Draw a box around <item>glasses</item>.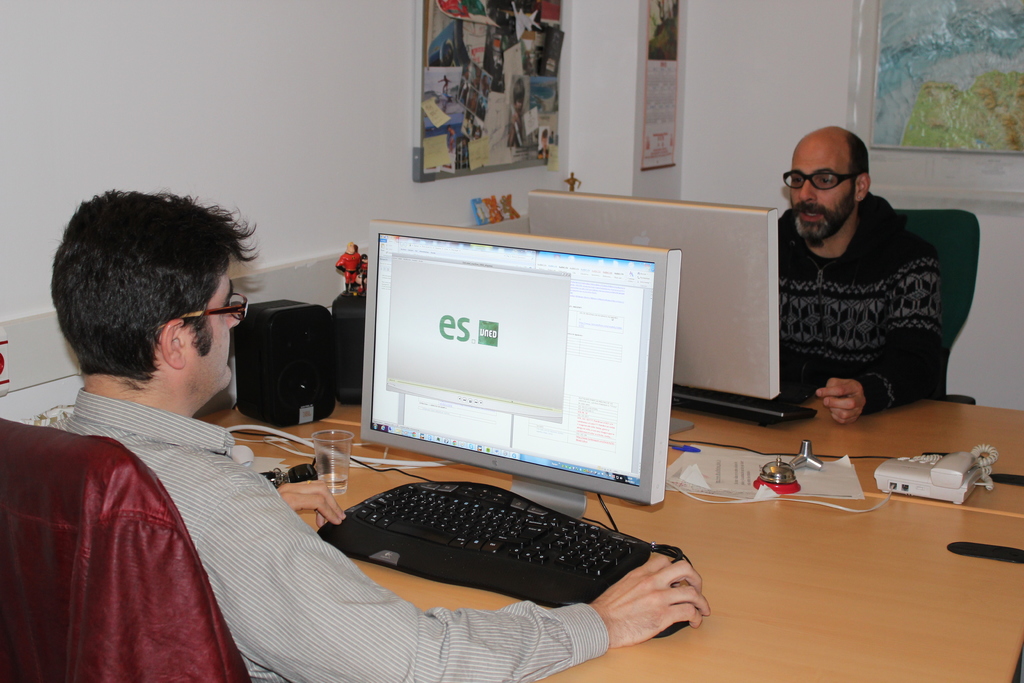
155/292/250/335.
